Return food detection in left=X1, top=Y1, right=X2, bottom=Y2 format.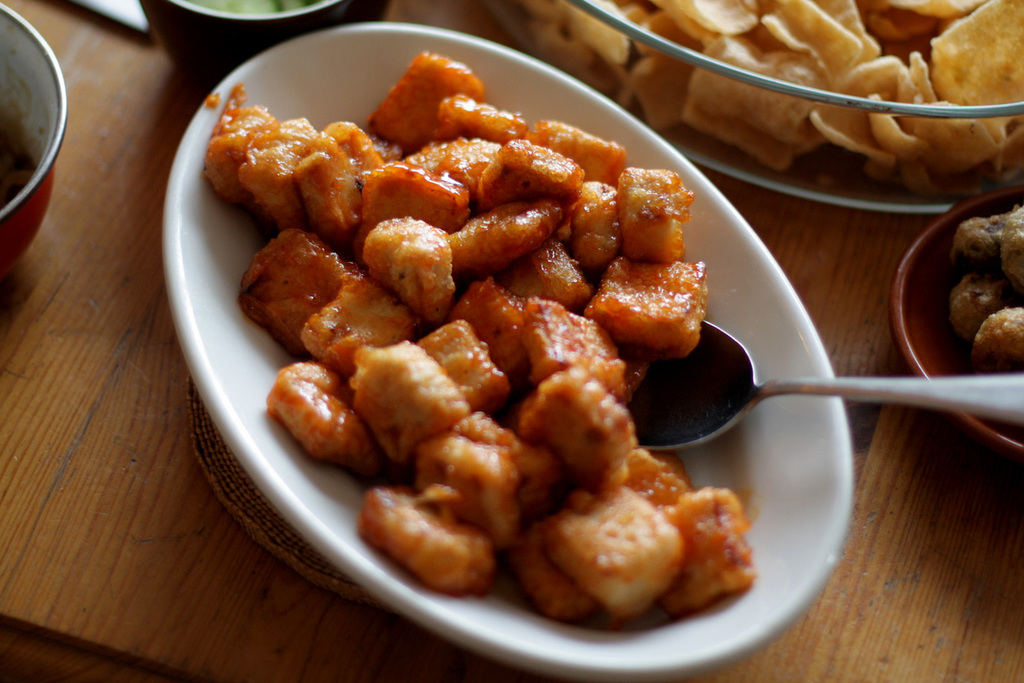
left=184, top=0, right=323, bottom=18.
